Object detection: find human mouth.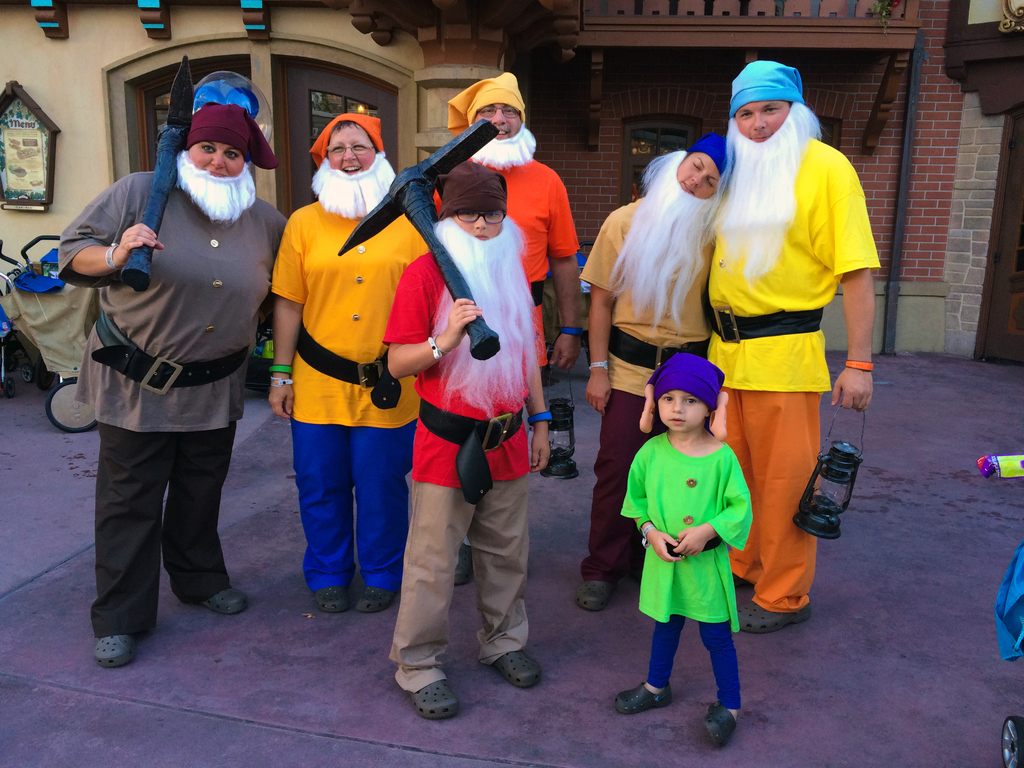
[670,422,680,422].
